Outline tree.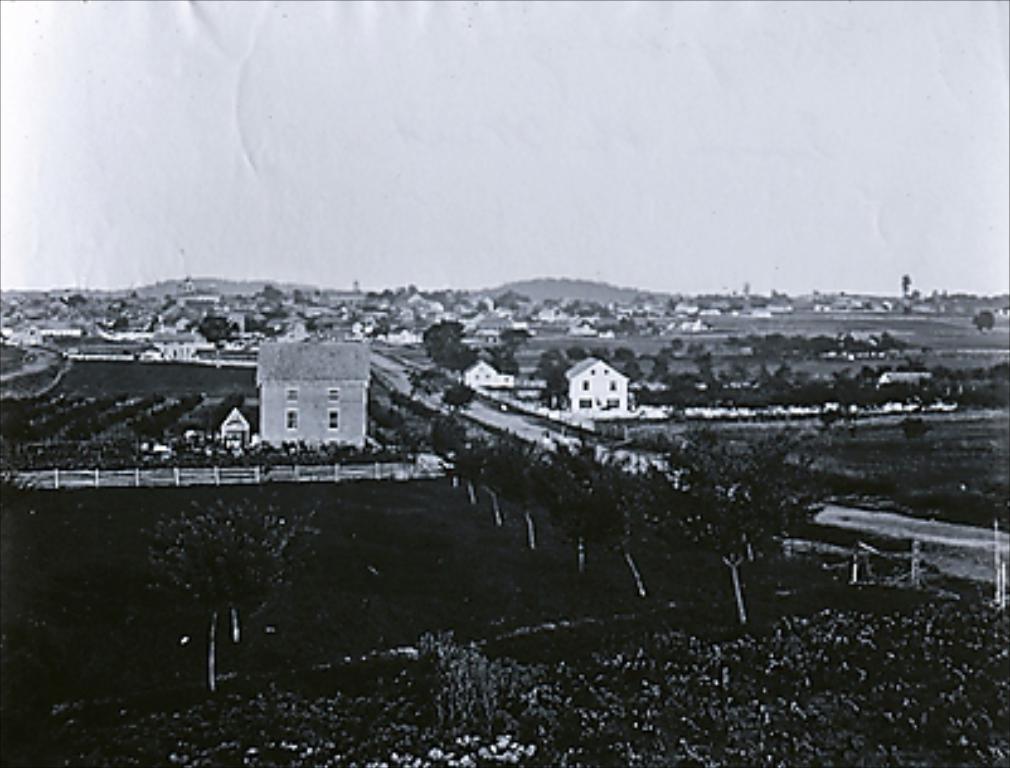
Outline: region(675, 405, 821, 597).
